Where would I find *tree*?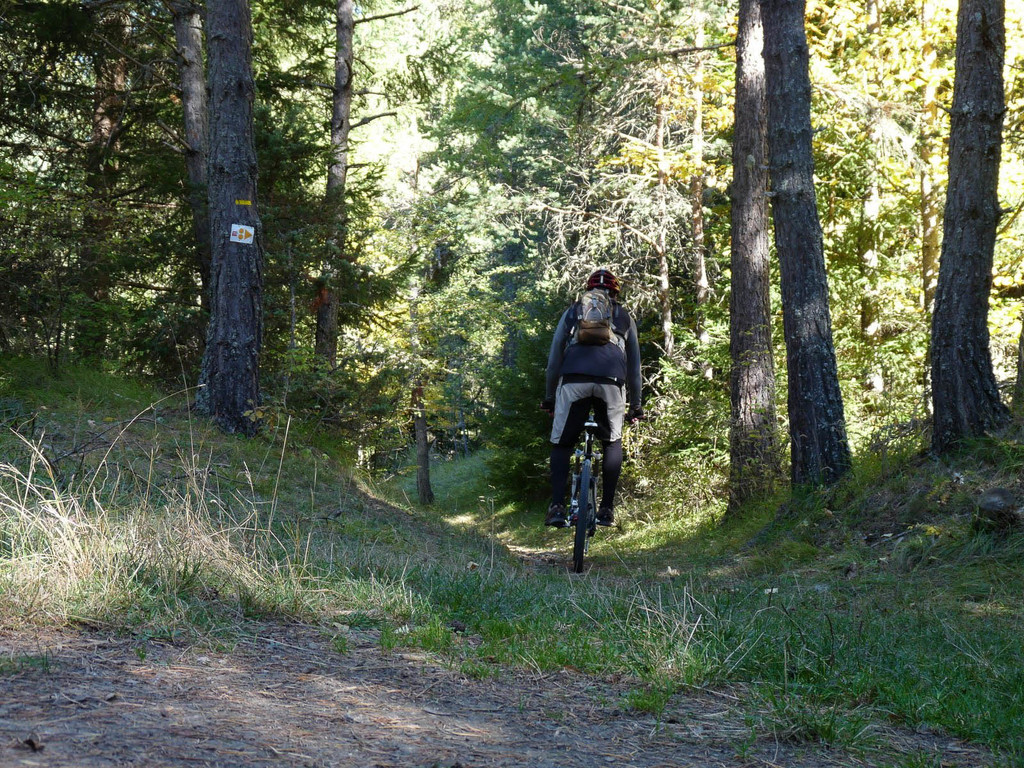
At box=[0, 0, 353, 408].
